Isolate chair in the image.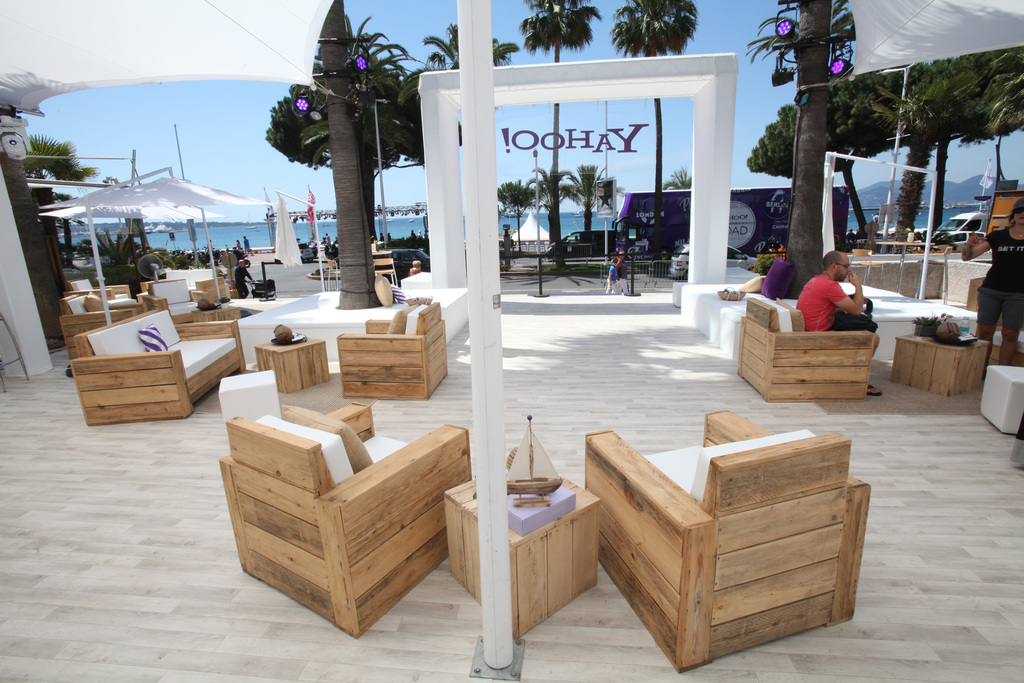
Isolated region: Rect(735, 296, 872, 407).
